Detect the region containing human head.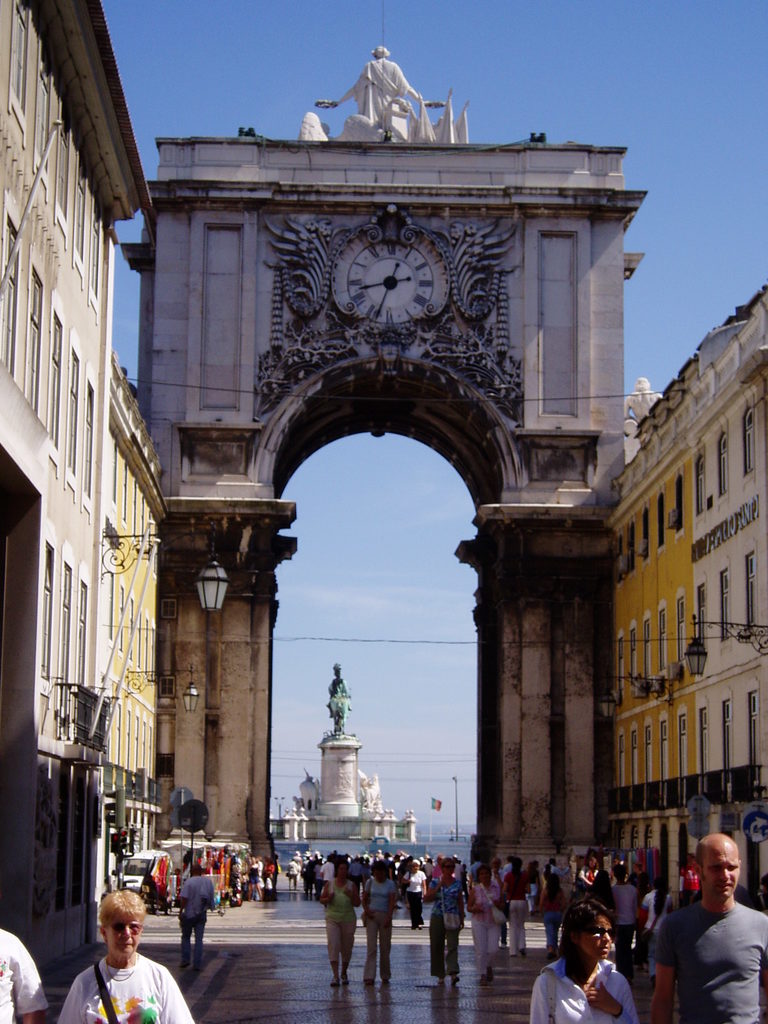
x1=689 y1=833 x2=742 y2=895.
